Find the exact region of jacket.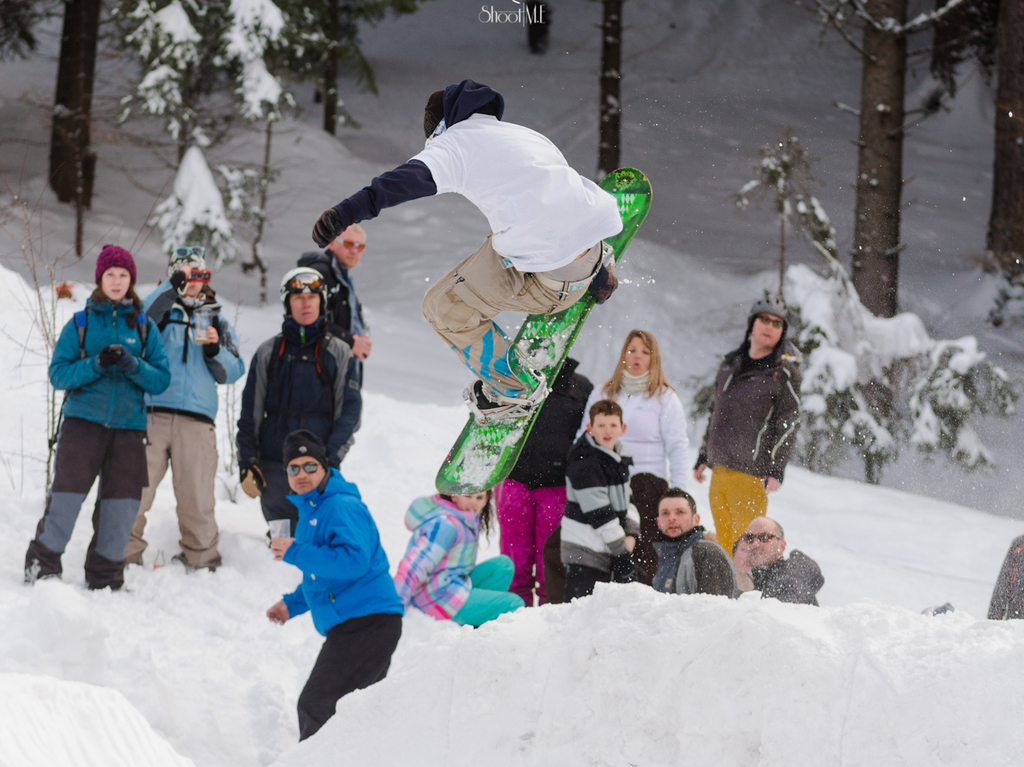
Exact region: <region>646, 521, 738, 591</region>.
